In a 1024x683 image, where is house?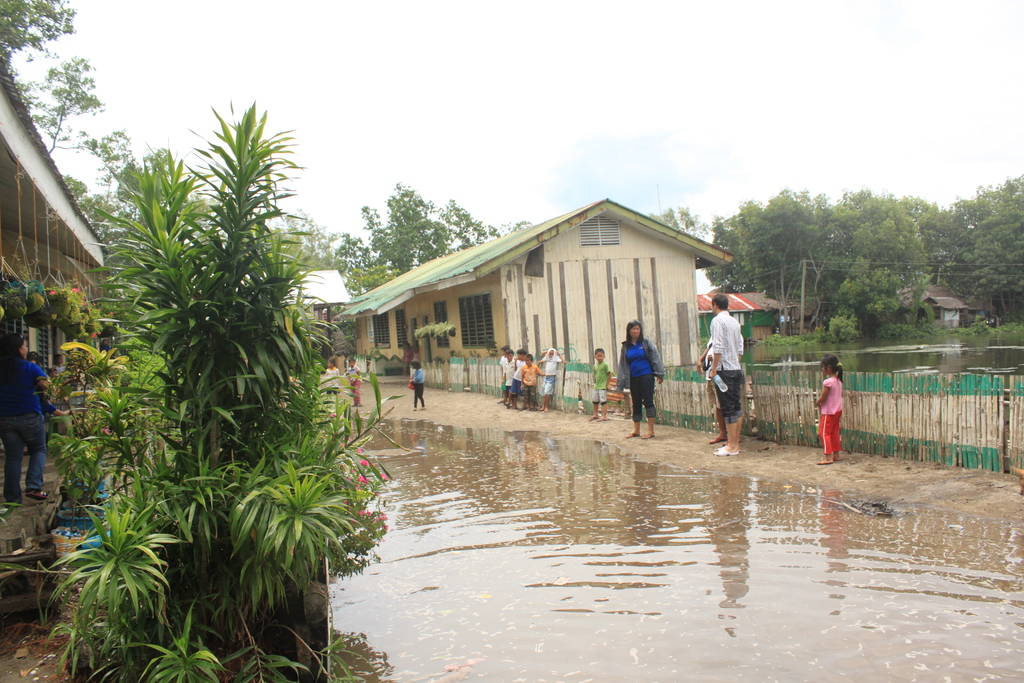
bbox=[334, 204, 734, 386].
